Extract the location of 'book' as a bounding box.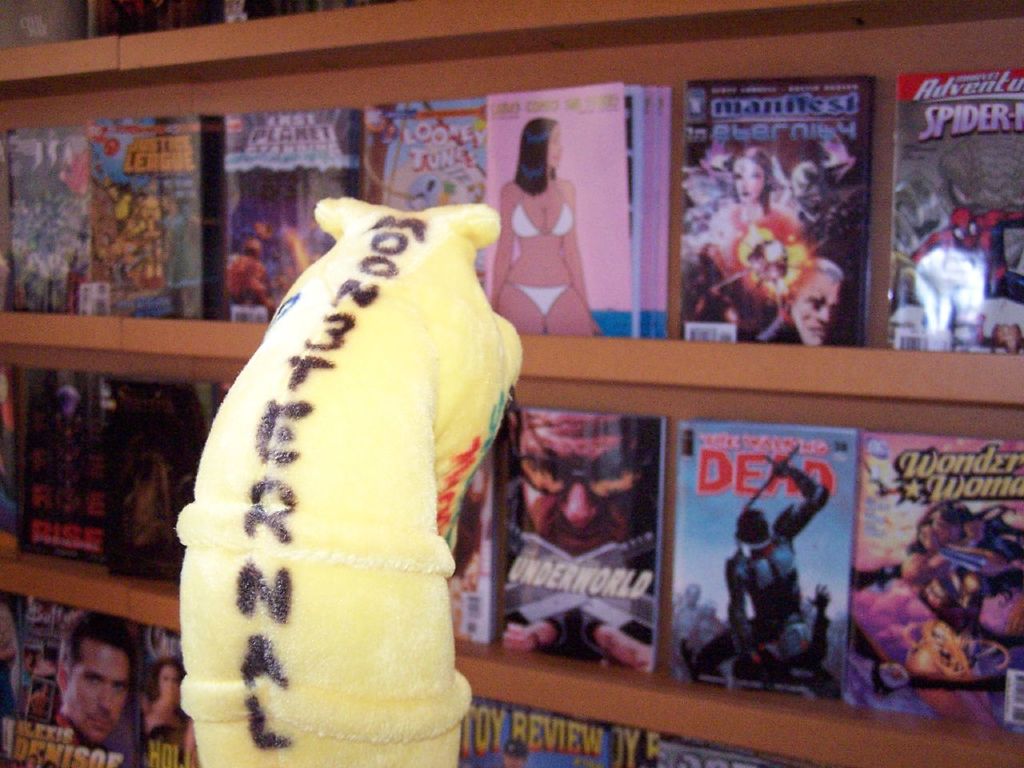
669:430:850:698.
